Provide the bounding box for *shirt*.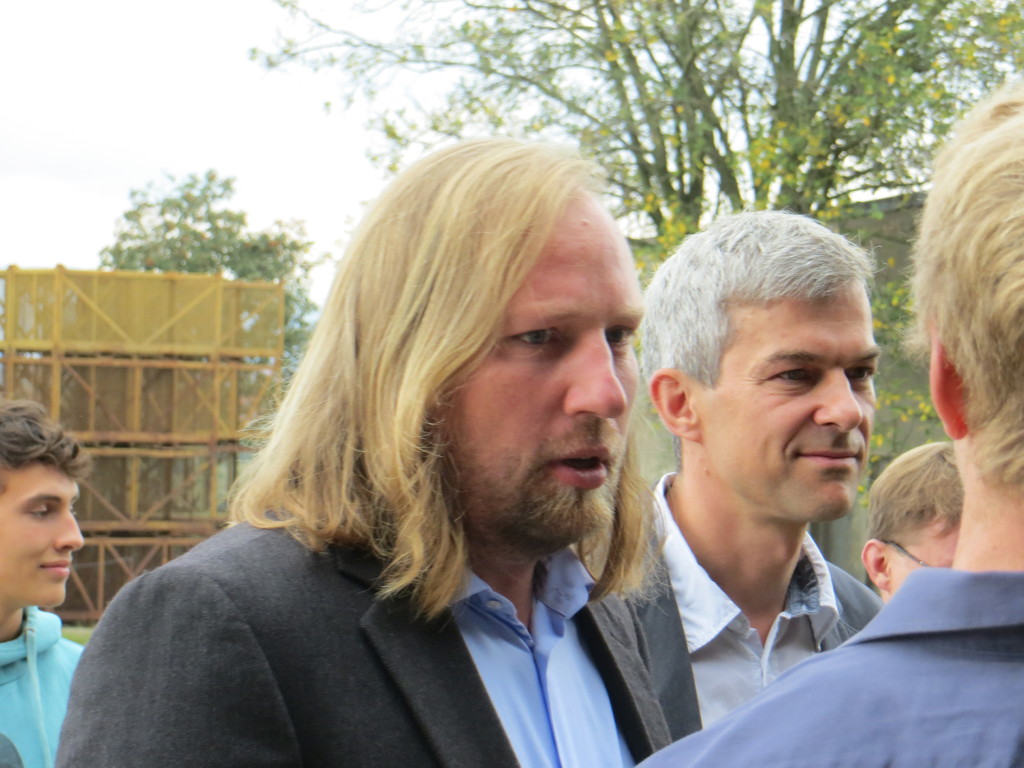
l=636, t=570, r=1023, b=767.
